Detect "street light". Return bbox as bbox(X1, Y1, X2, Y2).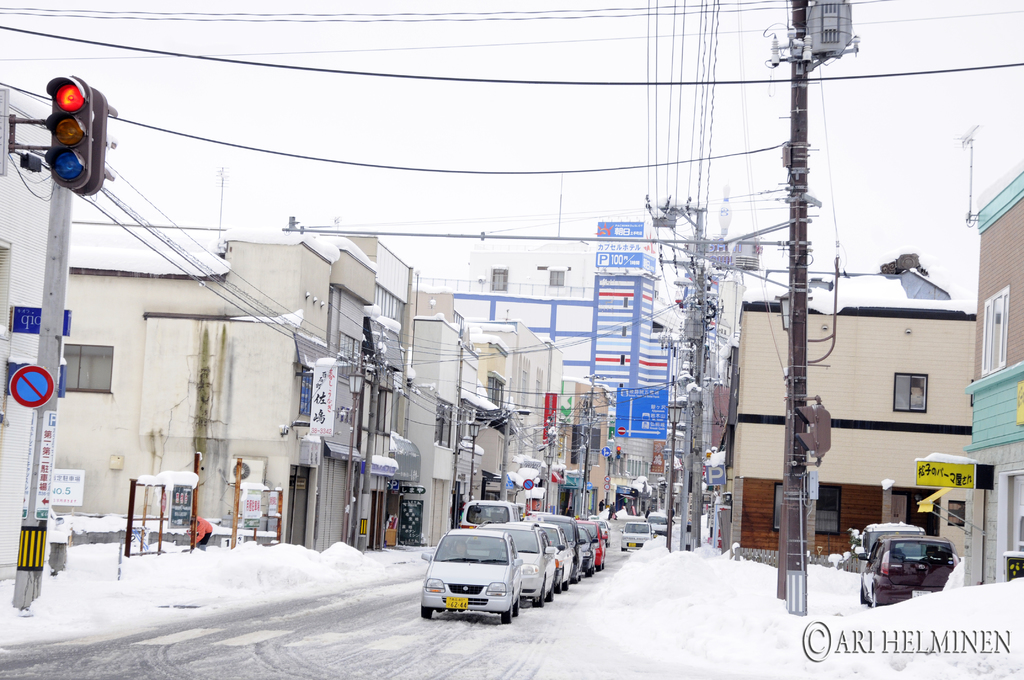
bbox(666, 403, 685, 550).
